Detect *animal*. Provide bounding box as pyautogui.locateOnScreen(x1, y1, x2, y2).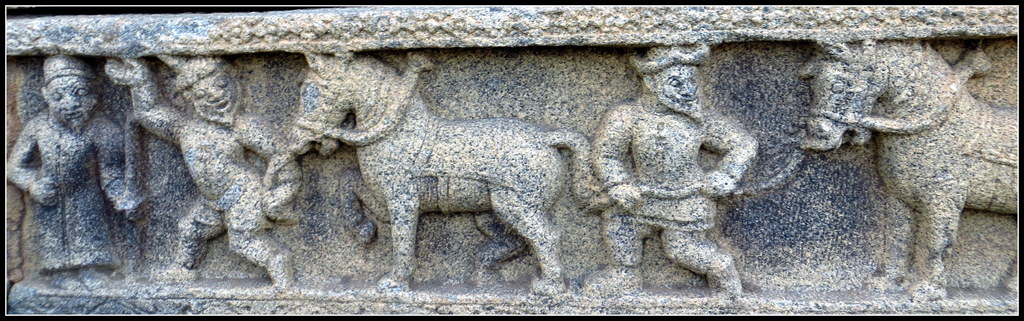
pyautogui.locateOnScreen(293, 41, 628, 306).
